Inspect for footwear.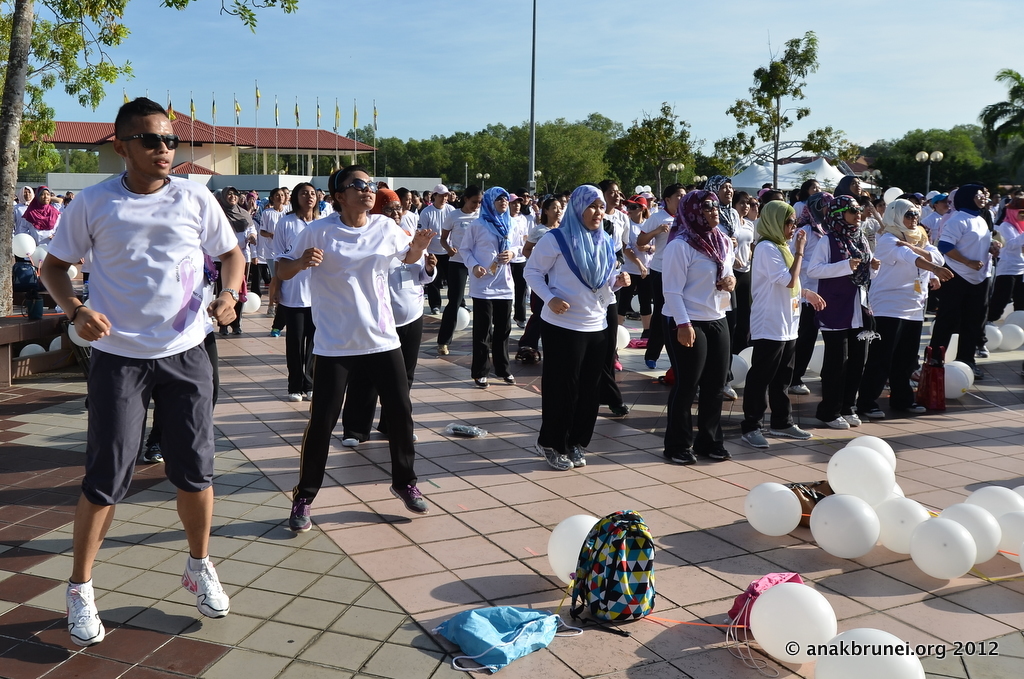
Inspection: detection(438, 342, 449, 355).
